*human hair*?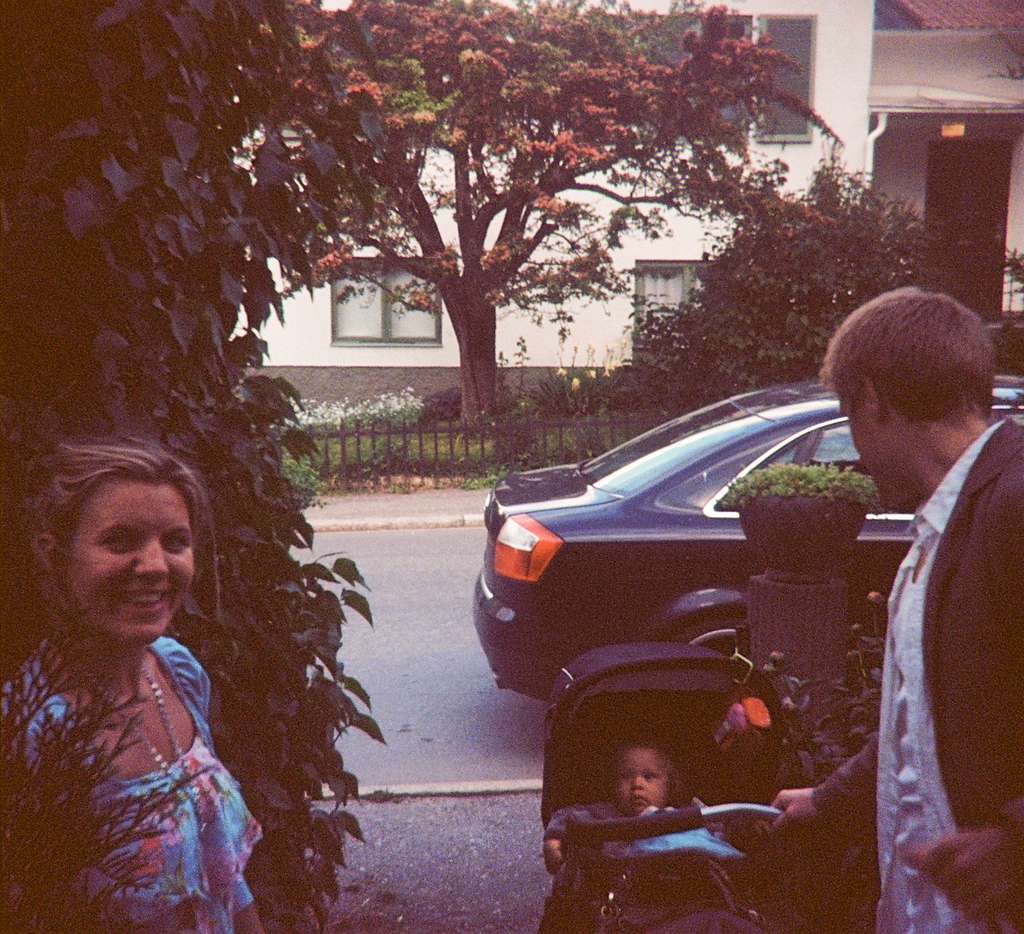
detection(837, 283, 1001, 470)
